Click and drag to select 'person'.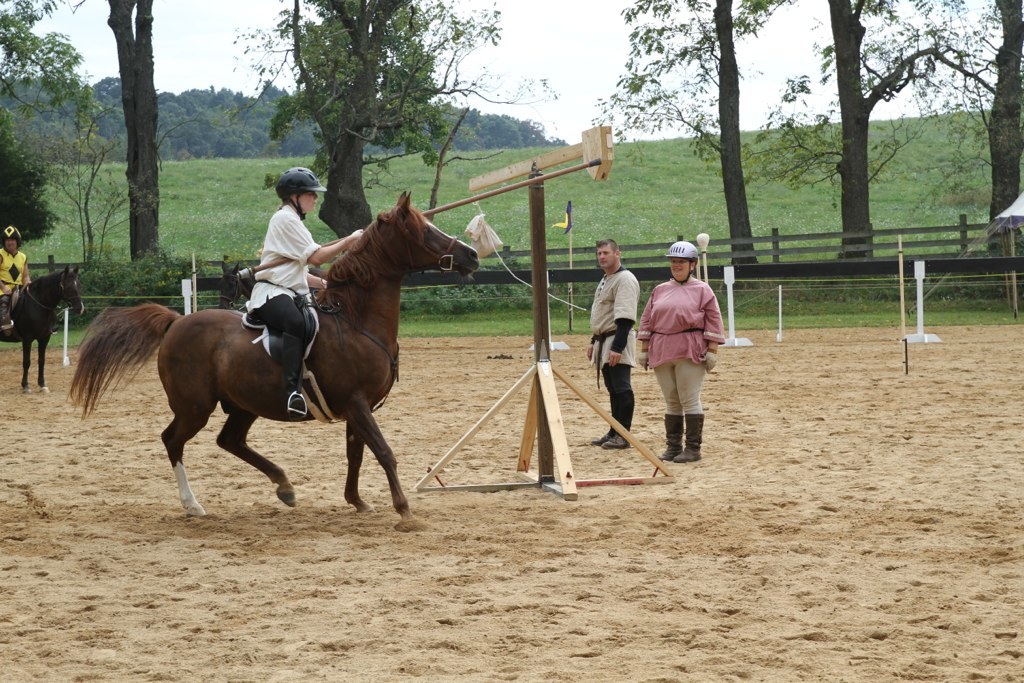
Selection: [586,240,636,454].
